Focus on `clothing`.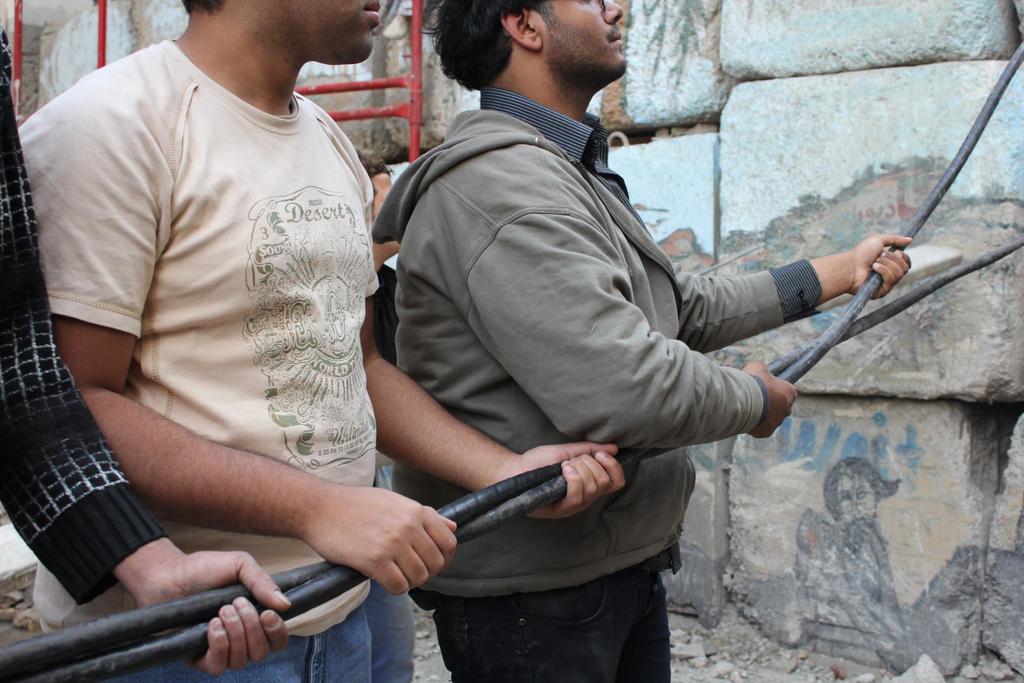
Focused at box(424, 565, 682, 682).
